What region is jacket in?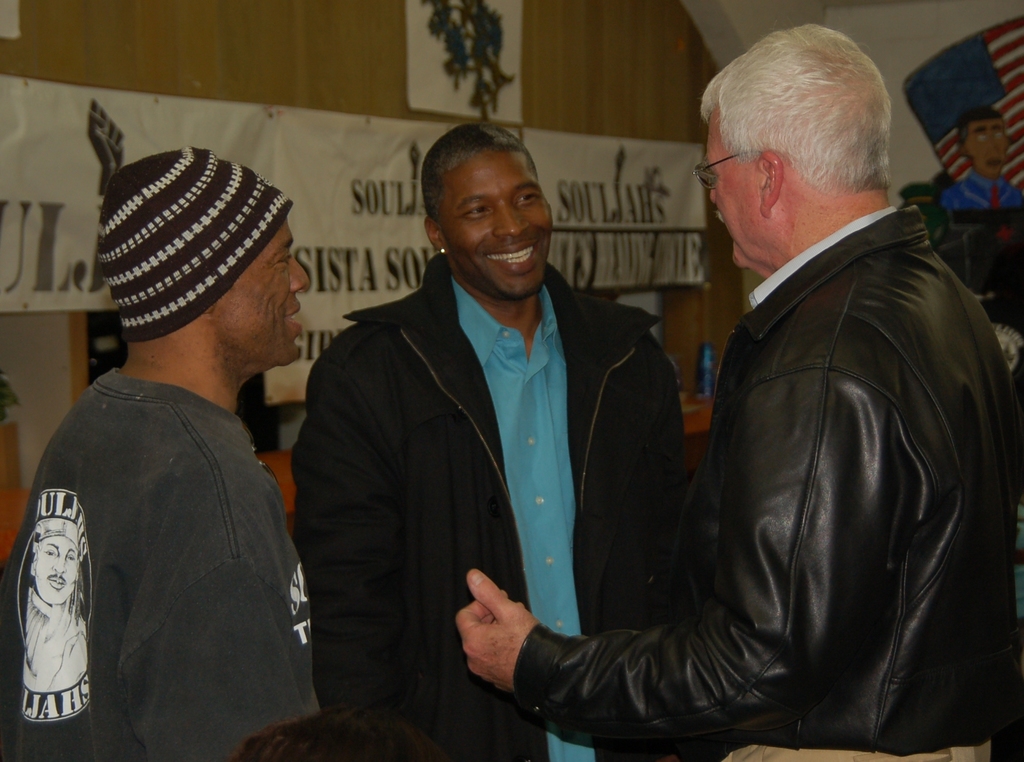
(left=291, top=248, right=692, bottom=761).
